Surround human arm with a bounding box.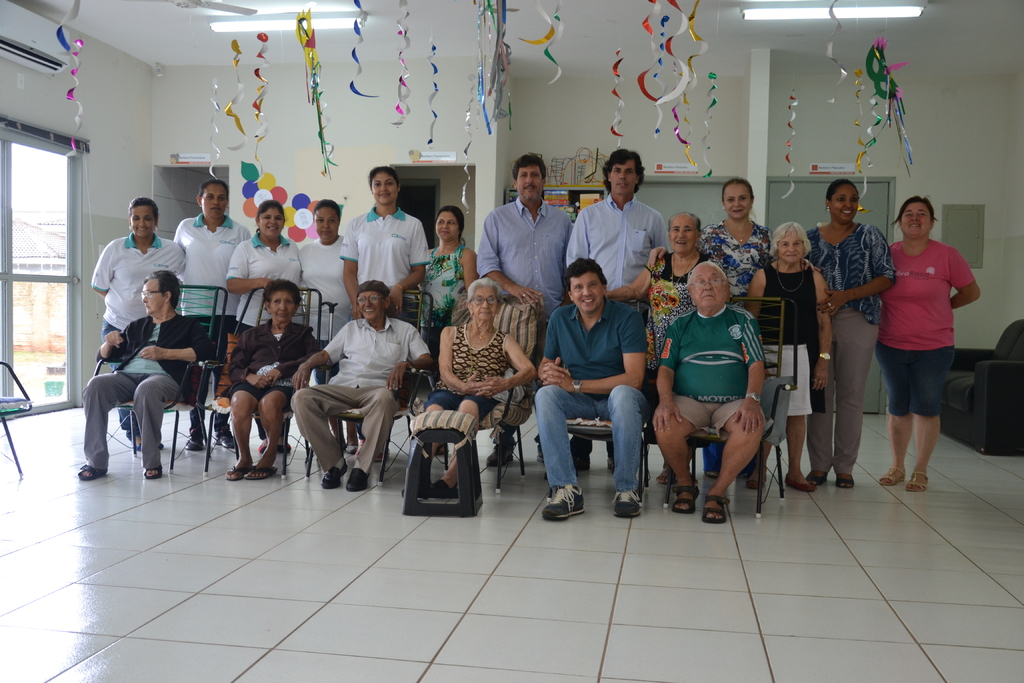
left=474, top=215, right=552, bottom=308.
